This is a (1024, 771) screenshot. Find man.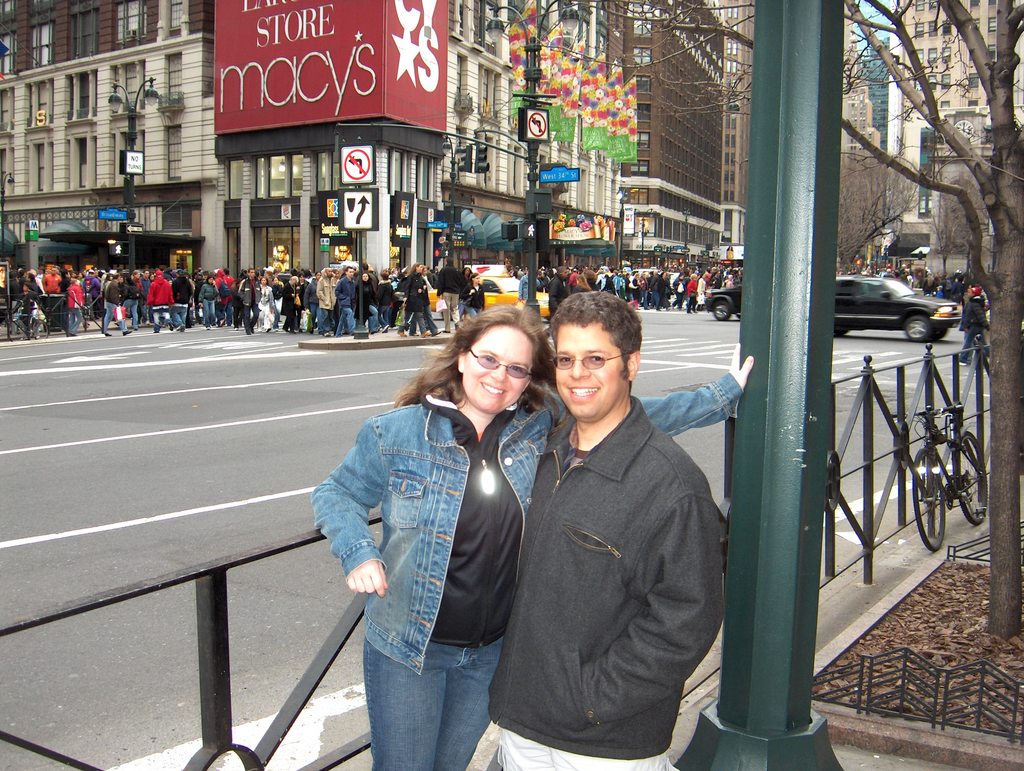
Bounding box: box=[436, 257, 468, 334].
